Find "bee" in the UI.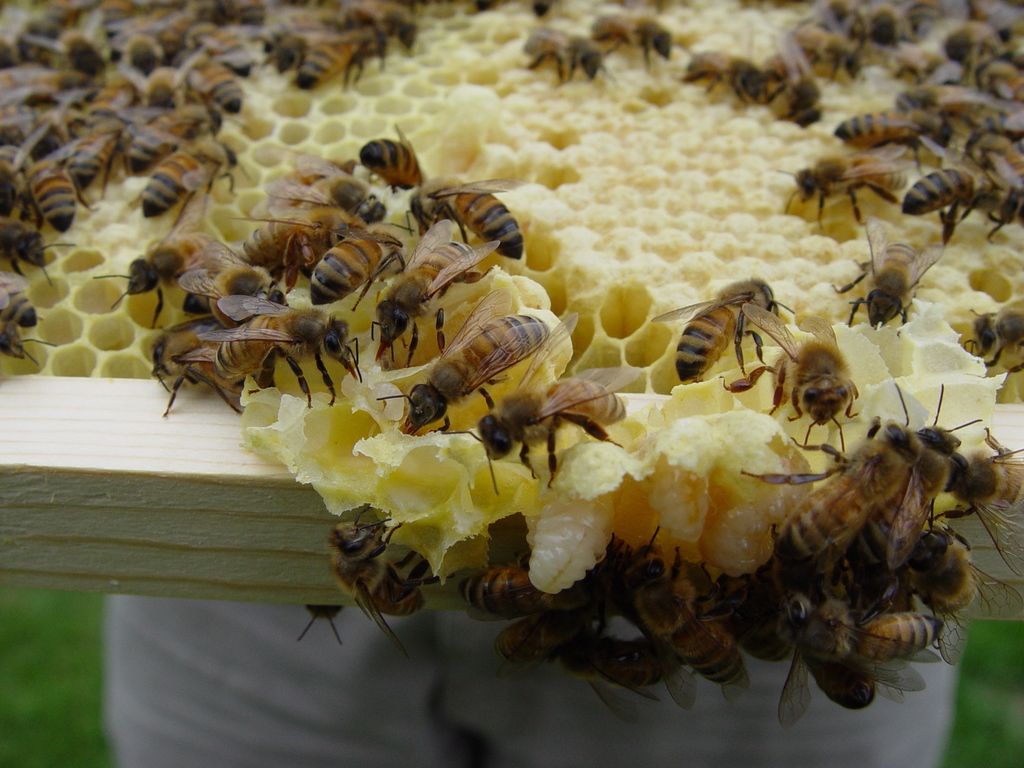
UI element at Rect(741, 34, 826, 133).
